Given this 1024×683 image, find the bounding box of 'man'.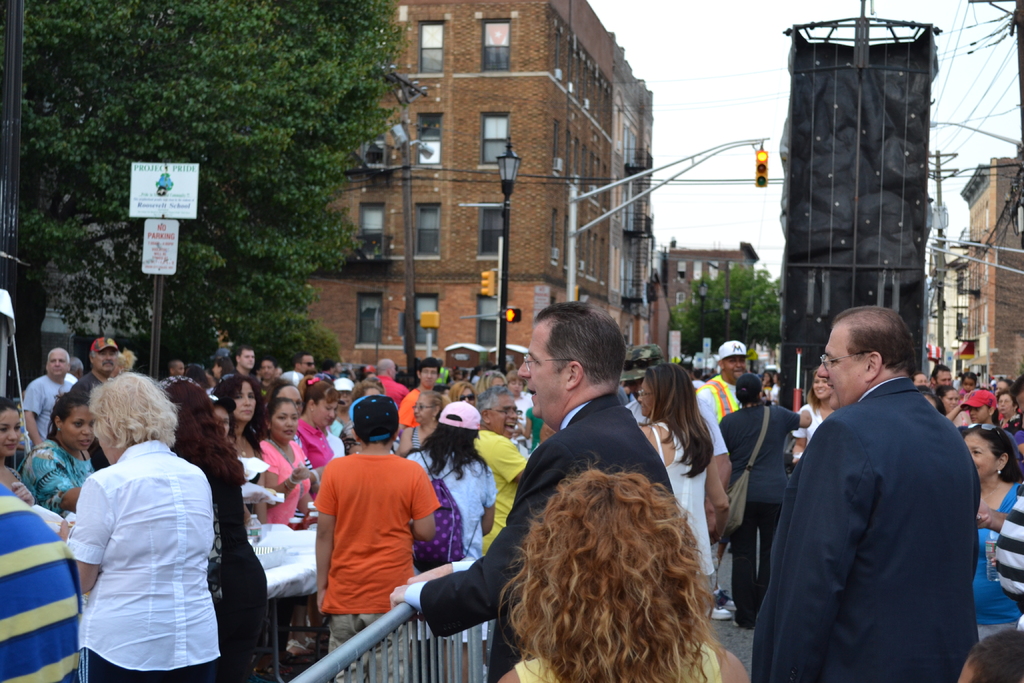
x1=260, y1=360, x2=282, y2=393.
